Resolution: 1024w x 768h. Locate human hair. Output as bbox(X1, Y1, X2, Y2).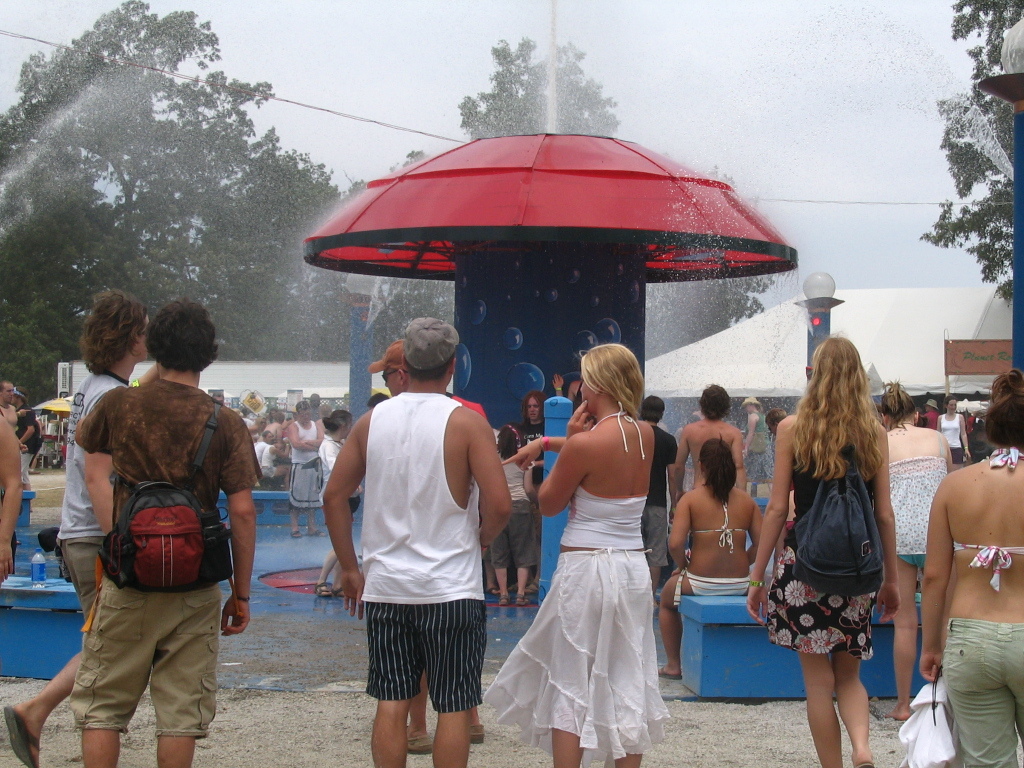
bbox(323, 408, 351, 435).
